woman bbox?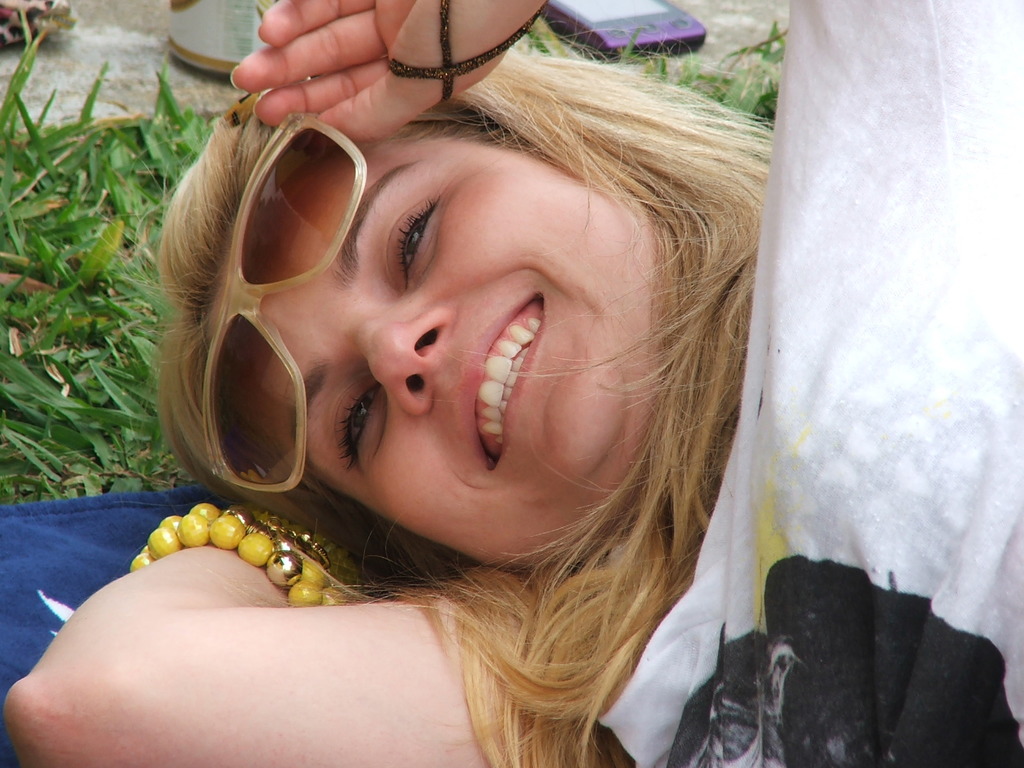
[63,21,857,753]
